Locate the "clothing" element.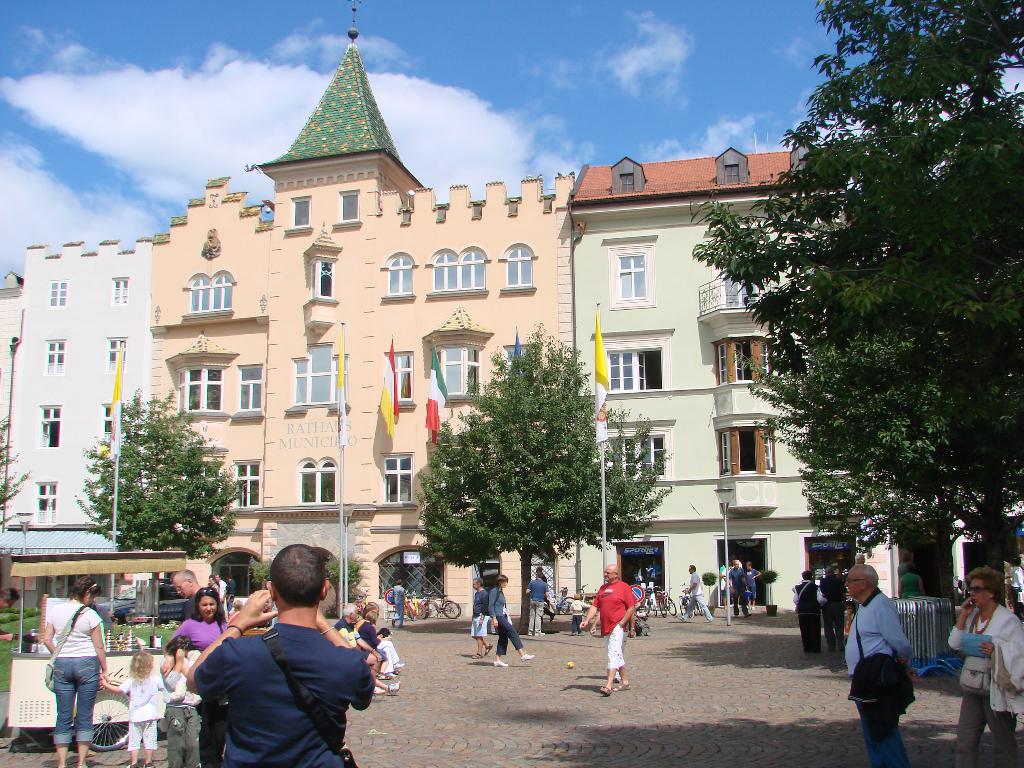
Element bbox: bbox=(189, 625, 369, 767).
